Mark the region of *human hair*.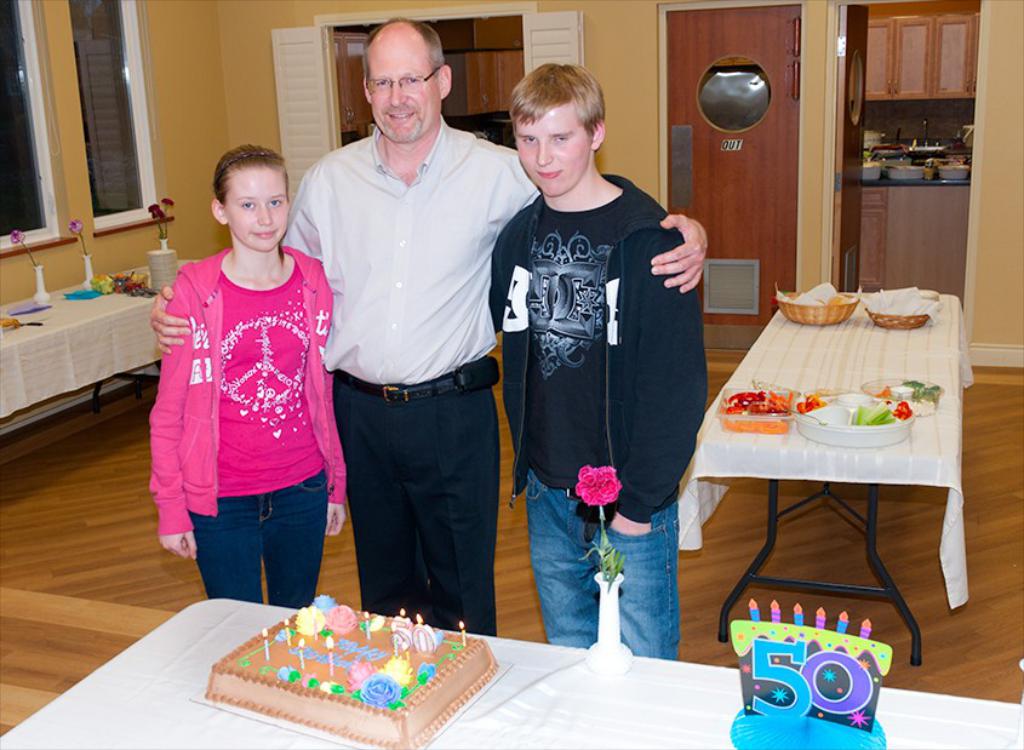
Region: x1=359 y1=13 x2=446 y2=82.
